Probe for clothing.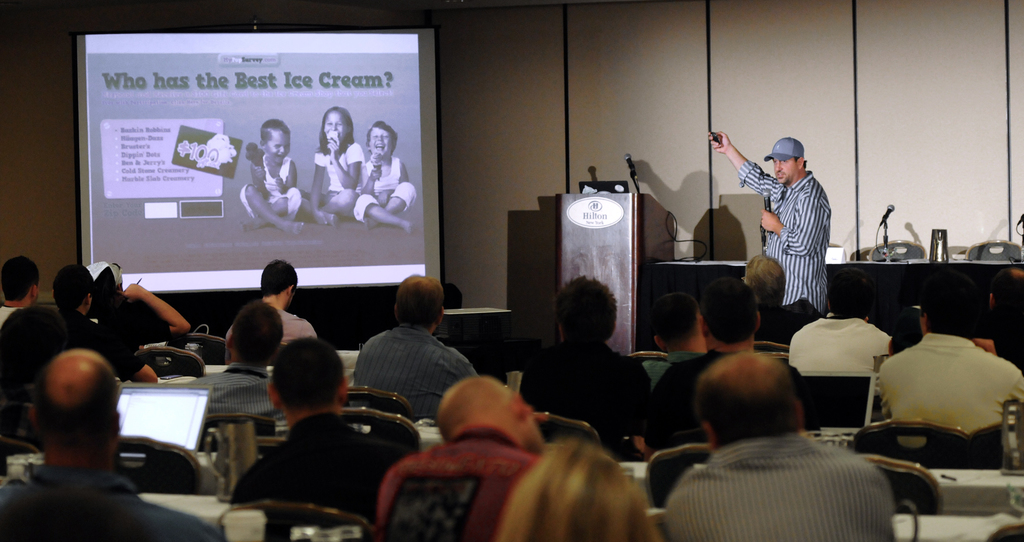
Probe result: [0,465,219,541].
